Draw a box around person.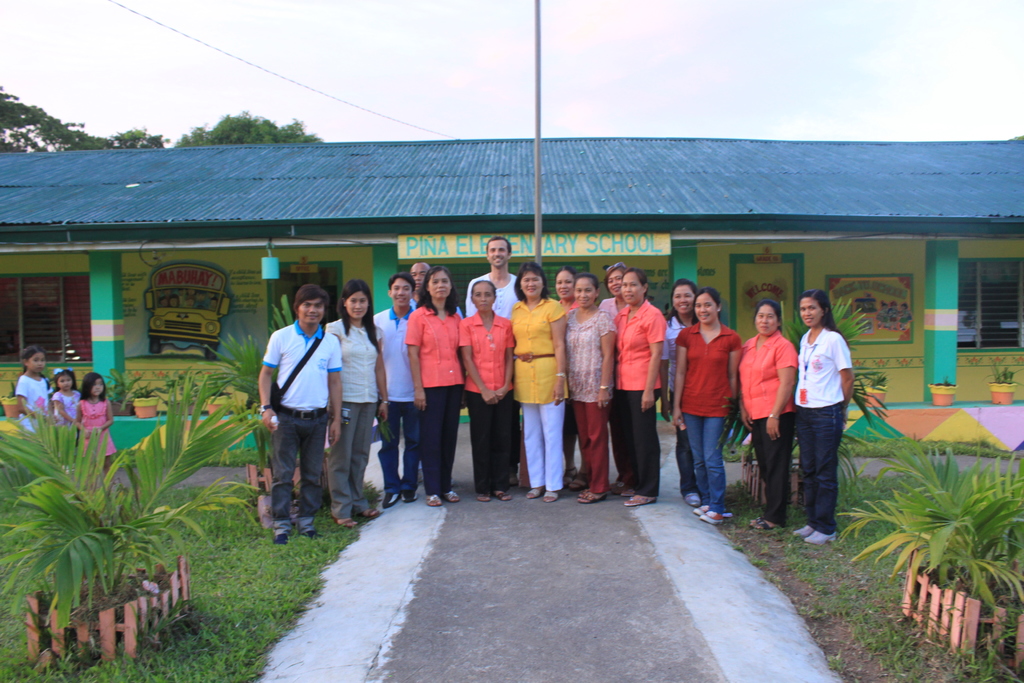
crop(598, 263, 627, 317).
